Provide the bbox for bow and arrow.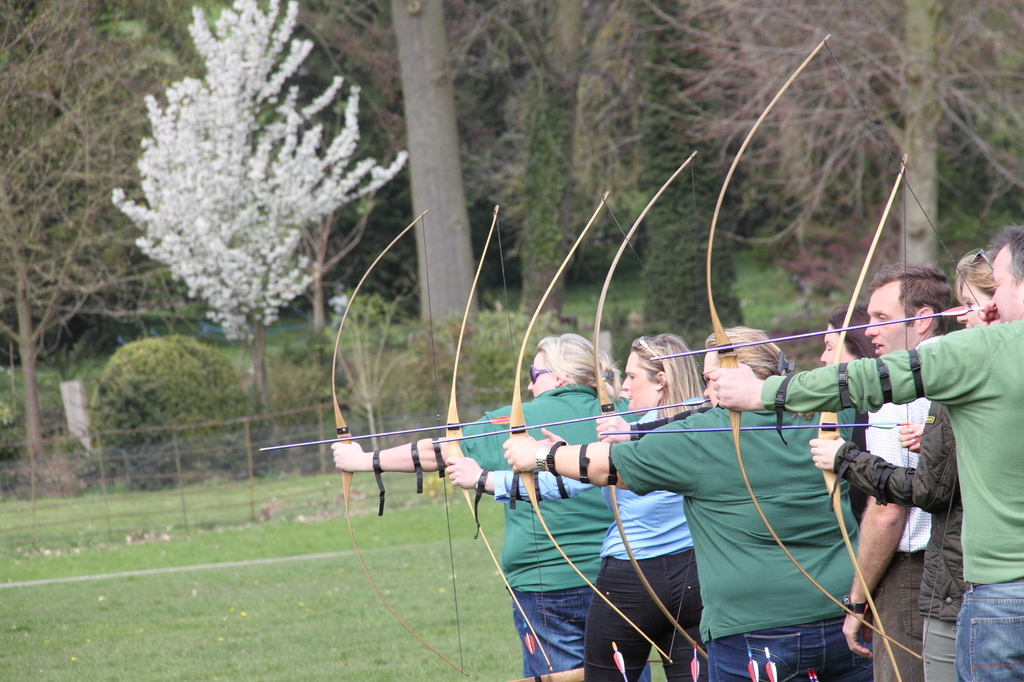
428,203,543,681.
